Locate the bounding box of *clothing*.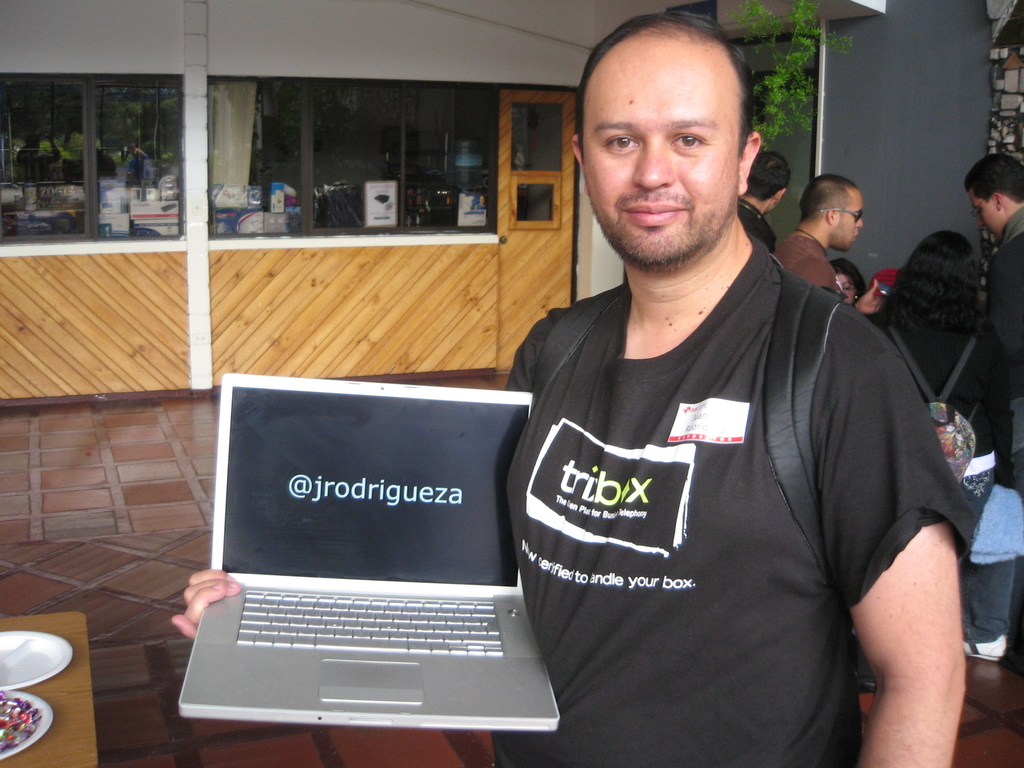
Bounding box: 775,228,845,291.
